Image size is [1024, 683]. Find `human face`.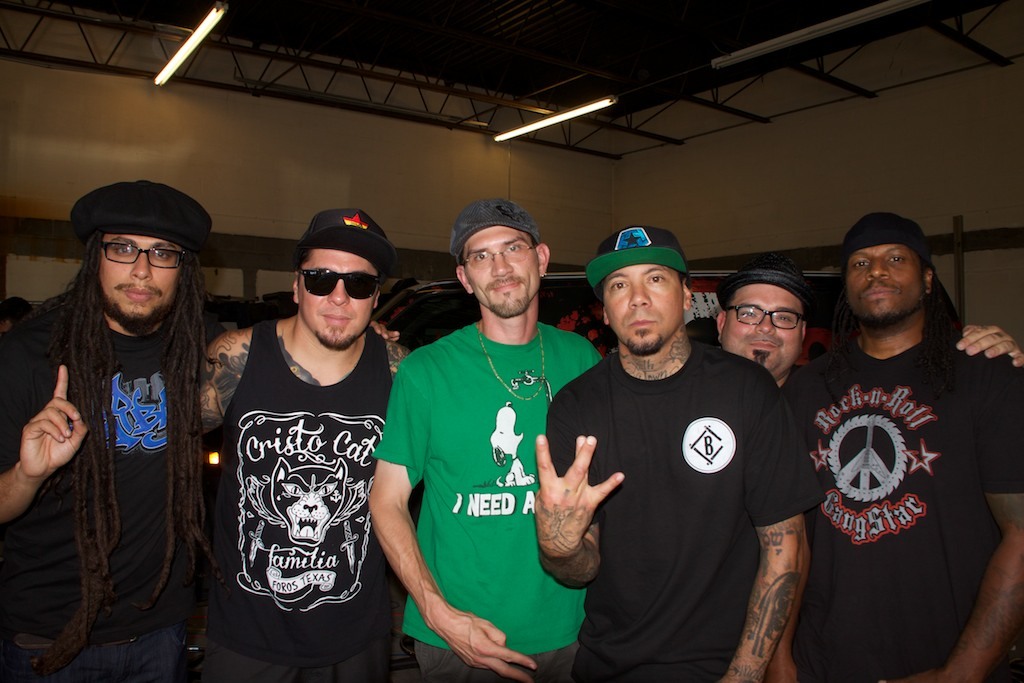
box(716, 283, 822, 381).
